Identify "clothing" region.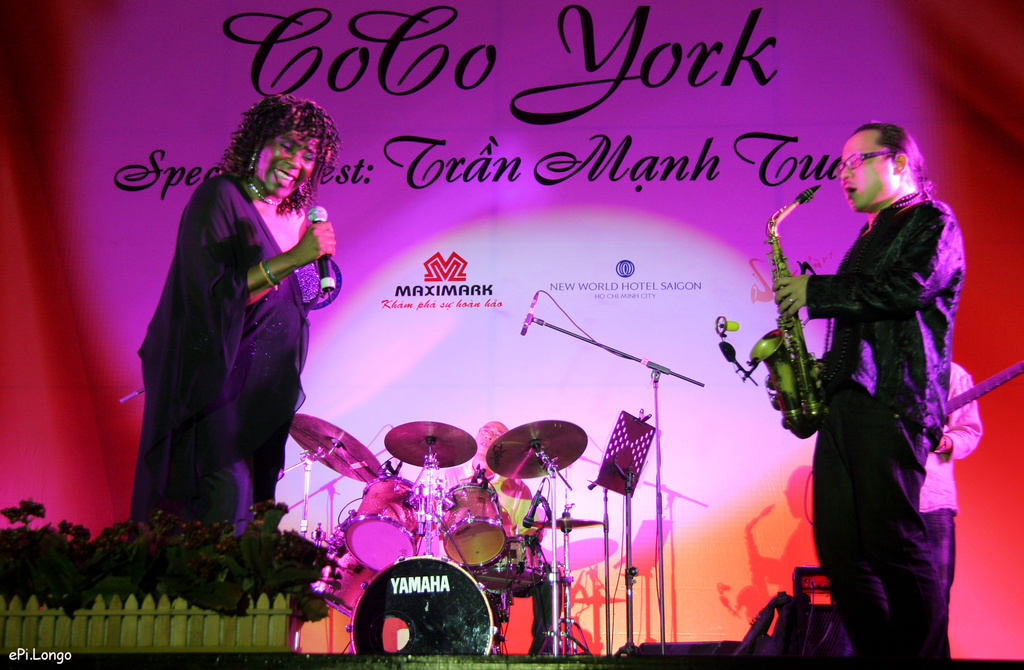
Region: crop(920, 361, 985, 617).
